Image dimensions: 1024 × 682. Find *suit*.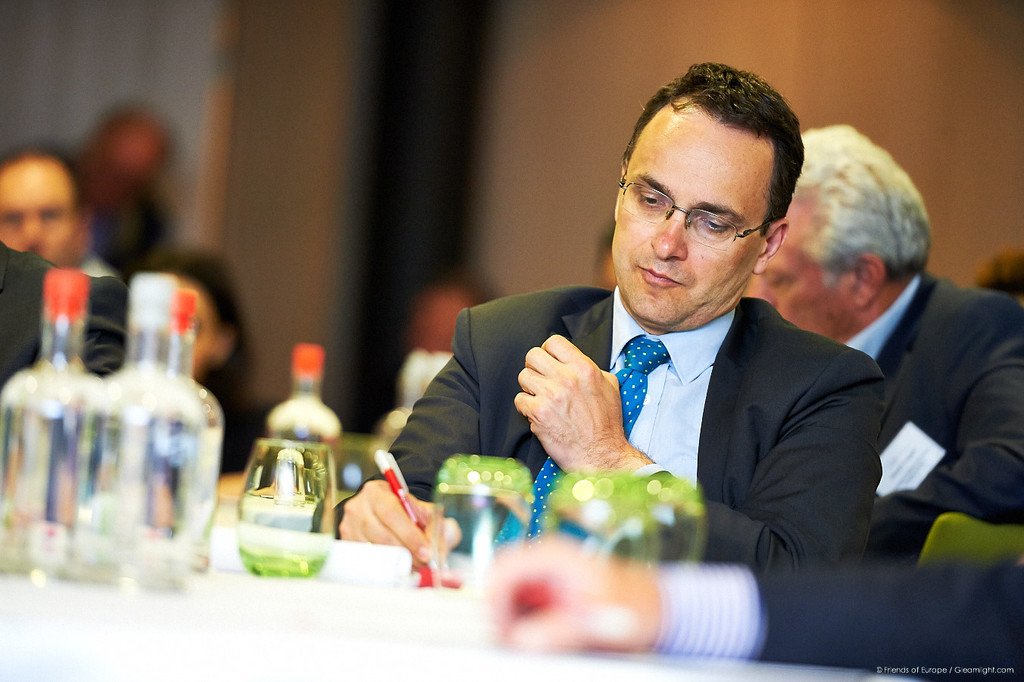
bbox=(0, 239, 128, 380).
